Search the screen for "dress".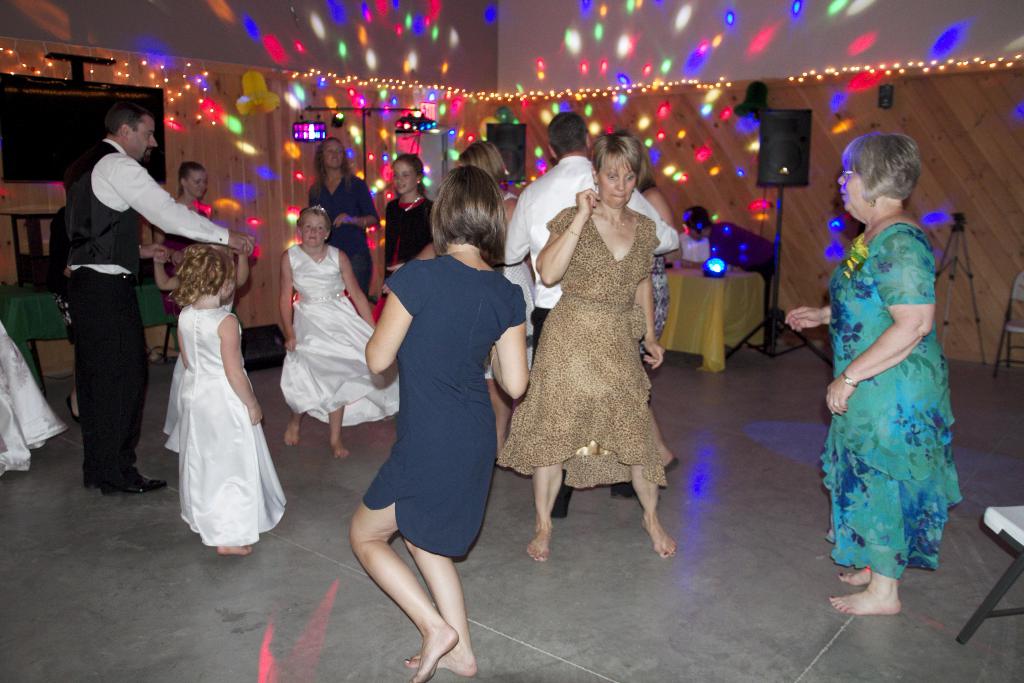
Found at bbox=[383, 202, 434, 286].
